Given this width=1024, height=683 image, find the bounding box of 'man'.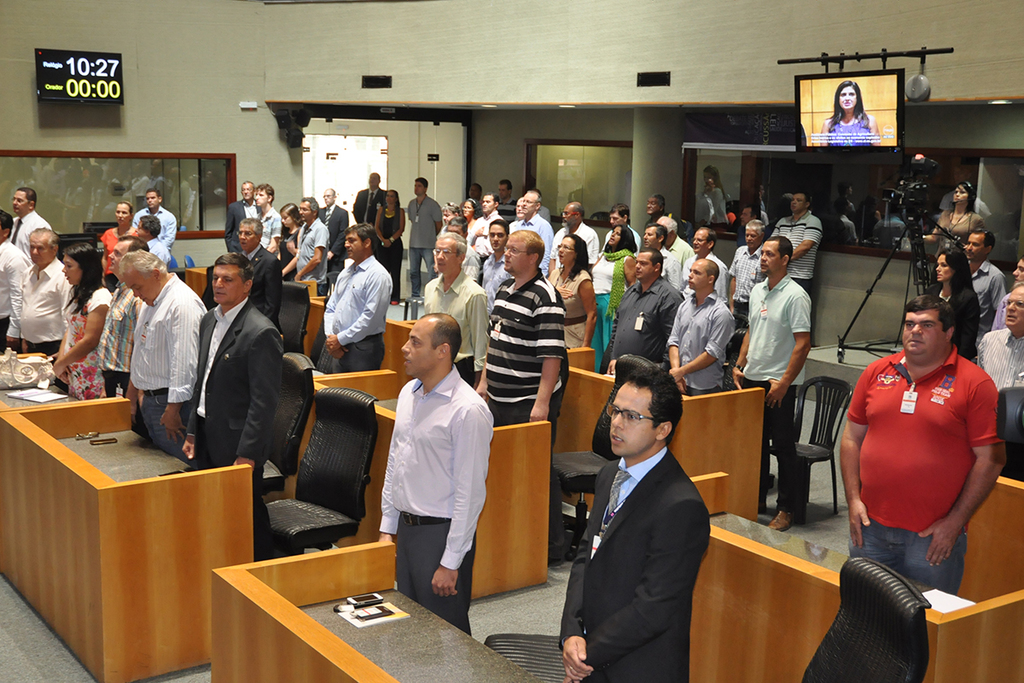
(x1=732, y1=238, x2=814, y2=532).
